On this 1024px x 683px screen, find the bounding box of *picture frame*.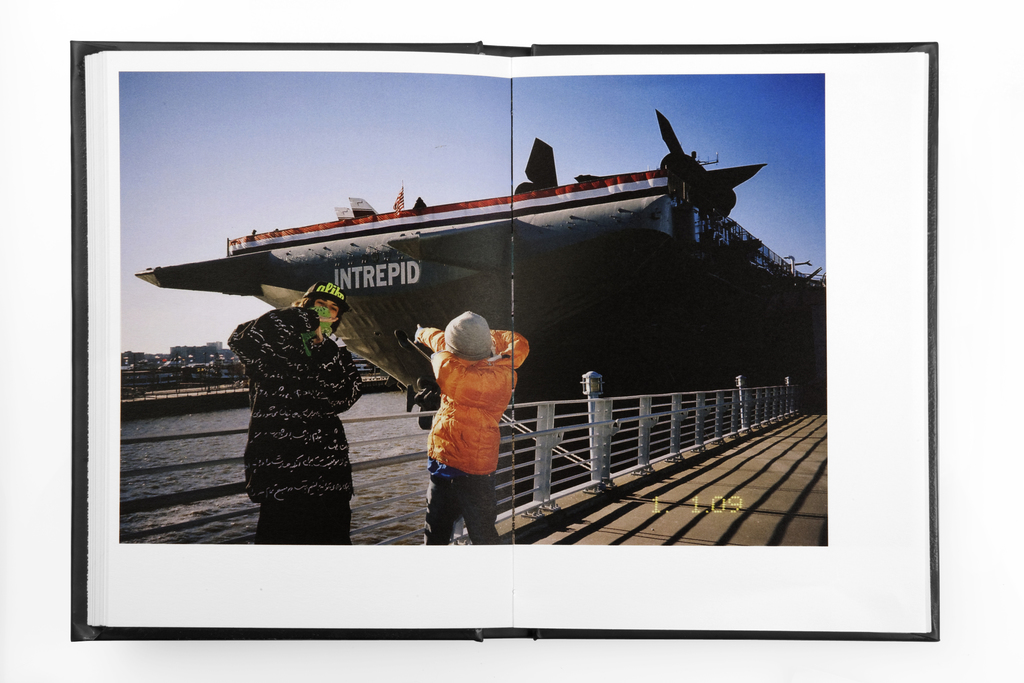
Bounding box: bbox=(71, 38, 937, 639).
